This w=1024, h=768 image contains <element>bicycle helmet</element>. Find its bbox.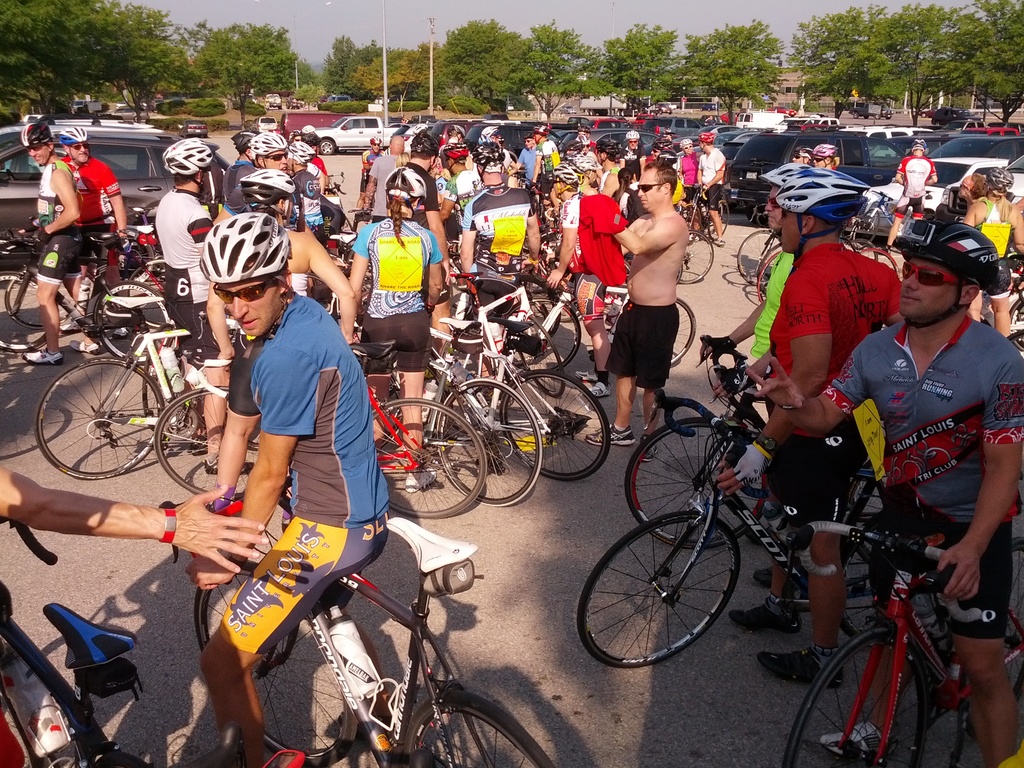
653,152,681,164.
